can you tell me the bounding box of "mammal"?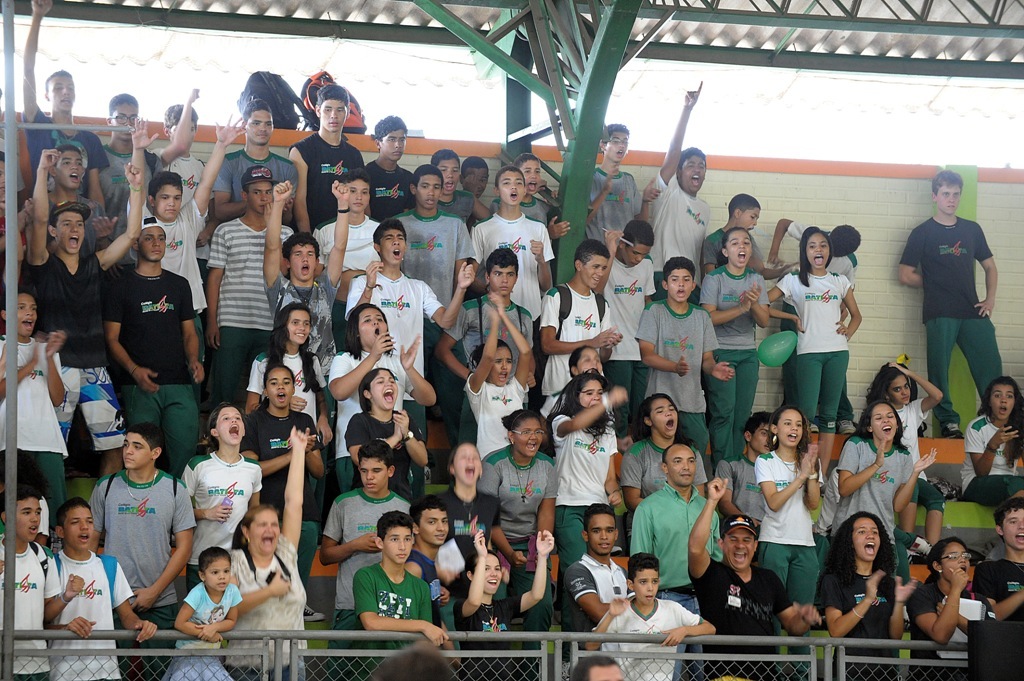
BBox(395, 160, 474, 352).
